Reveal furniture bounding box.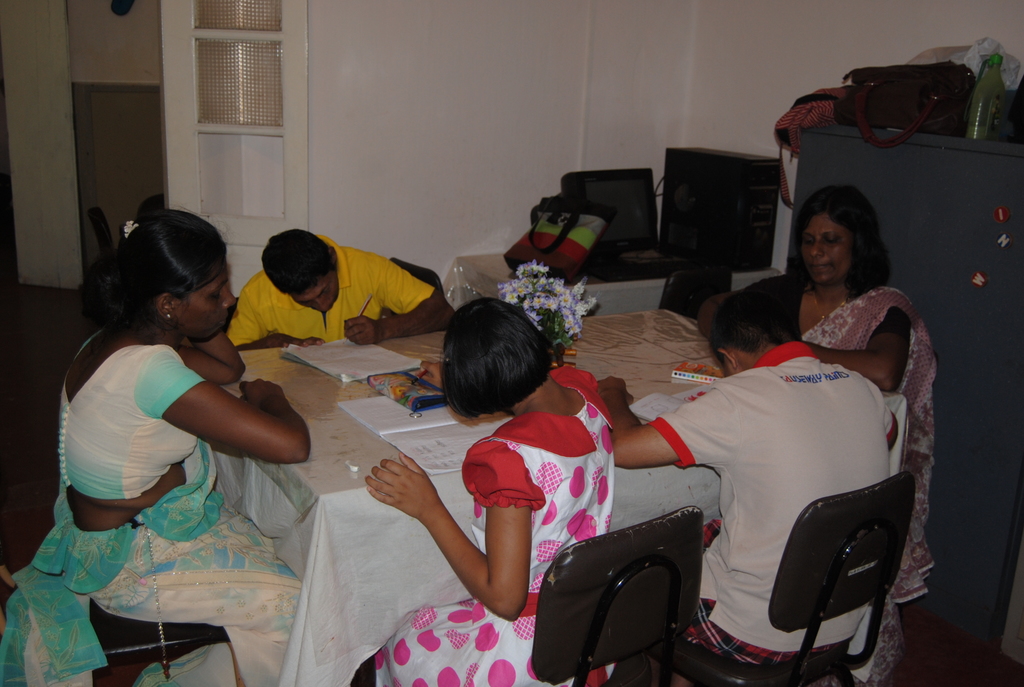
Revealed: box=[788, 119, 1023, 645].
